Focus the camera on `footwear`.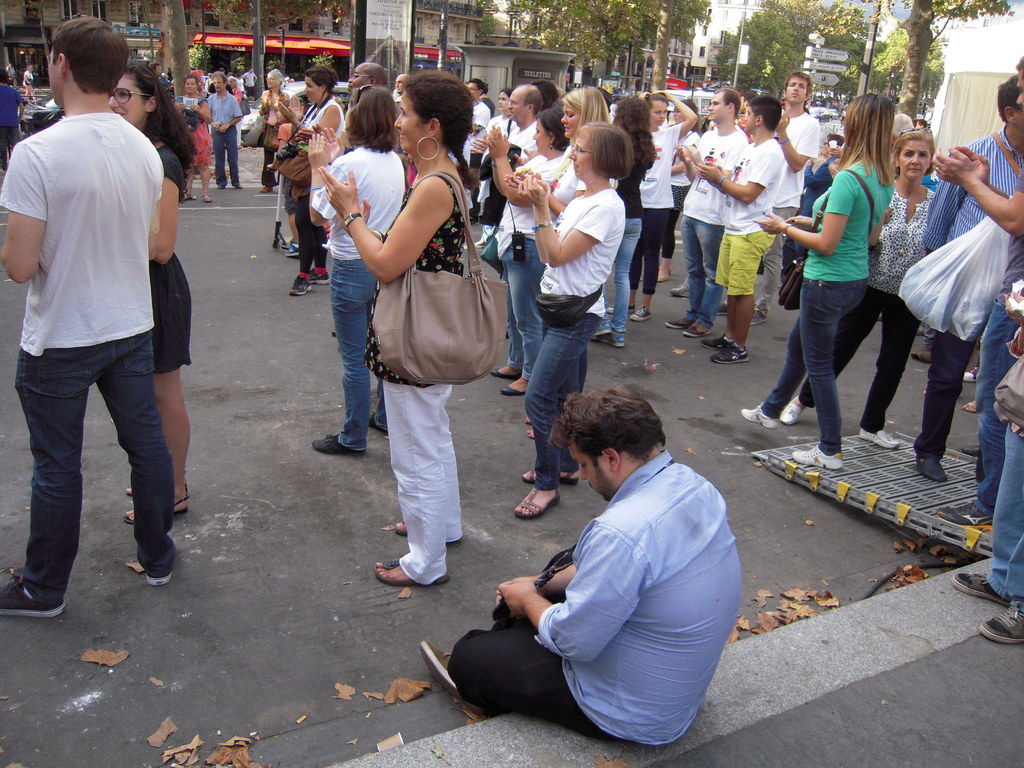
Focus region: BBox(935, 500, 993, 527).
